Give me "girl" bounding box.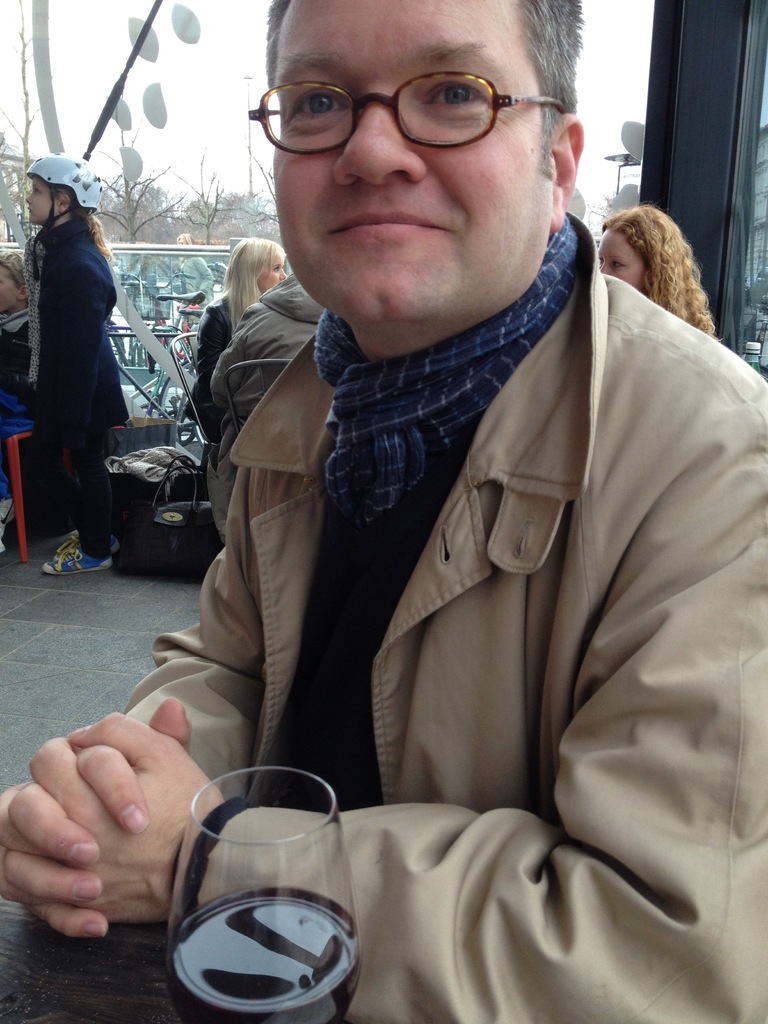
(0, 249, 31, 554).
